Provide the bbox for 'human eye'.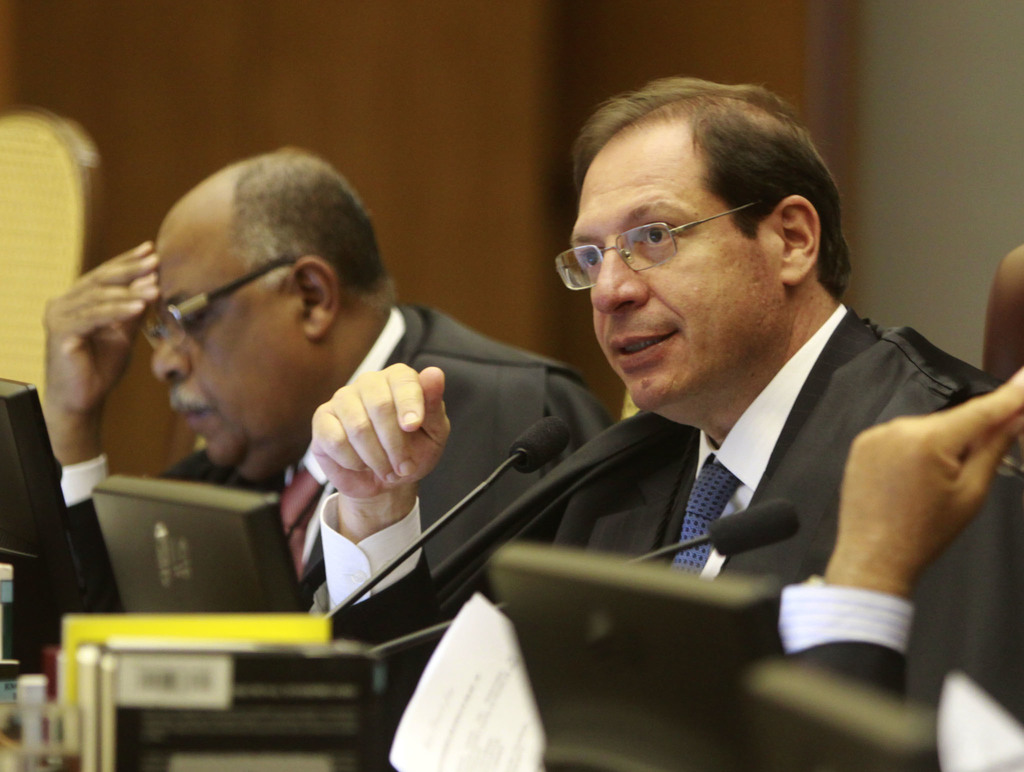
x1=583 y1=243 x2=603 y2=274.
